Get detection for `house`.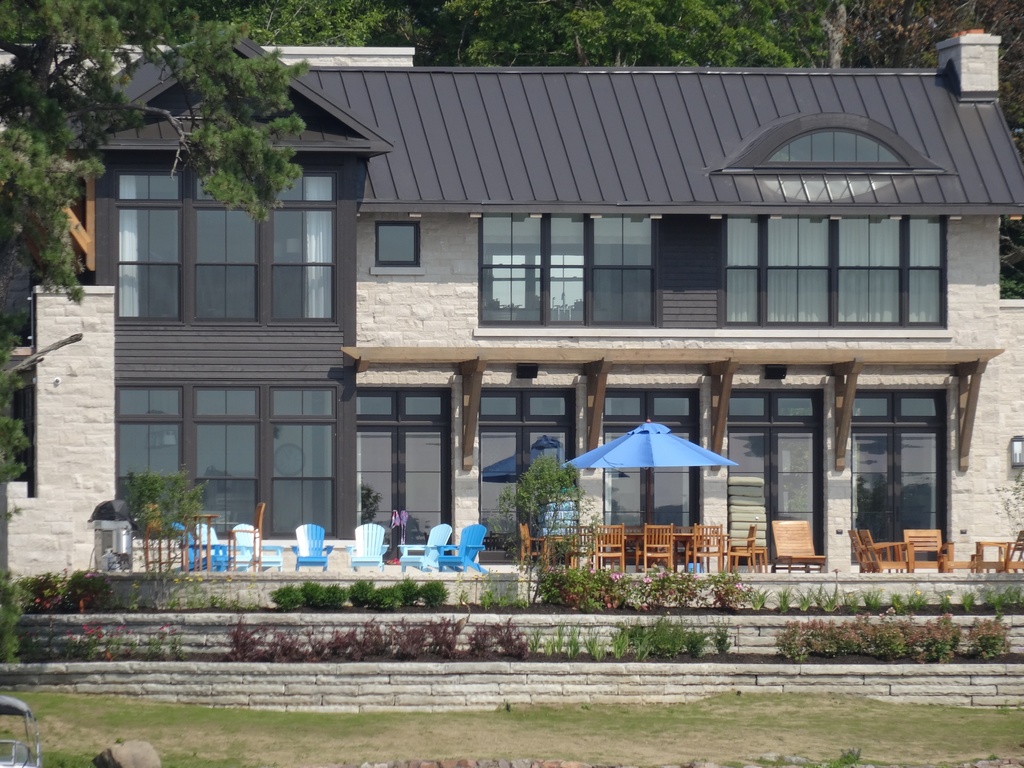
Detection: detection(99, 20, 1023, 548).
